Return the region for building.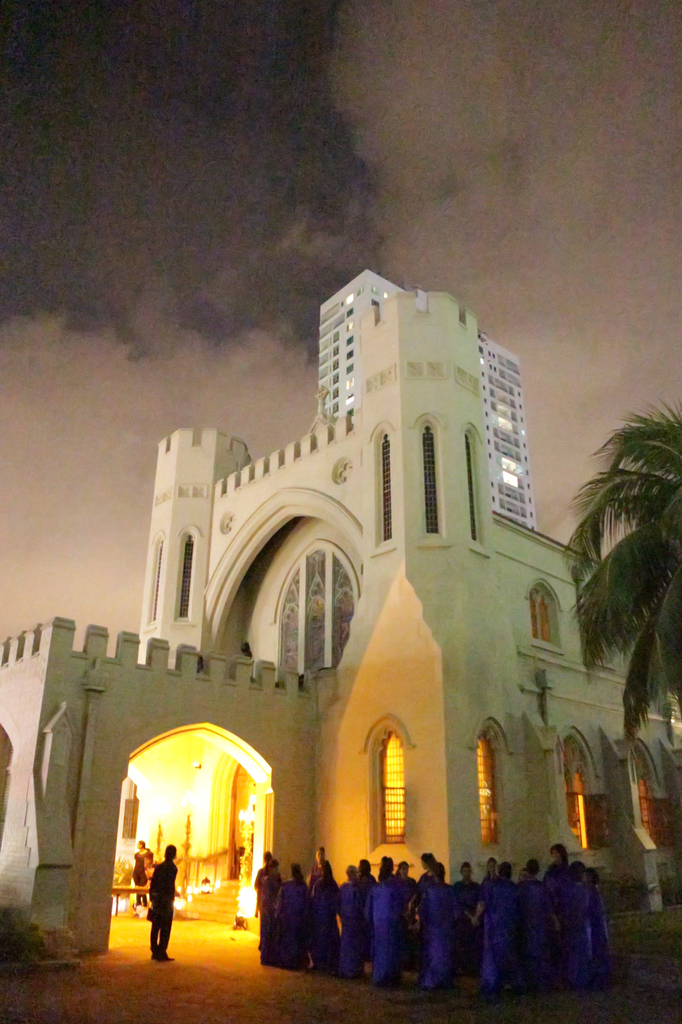
BBox(0, 269, 681, 956).
